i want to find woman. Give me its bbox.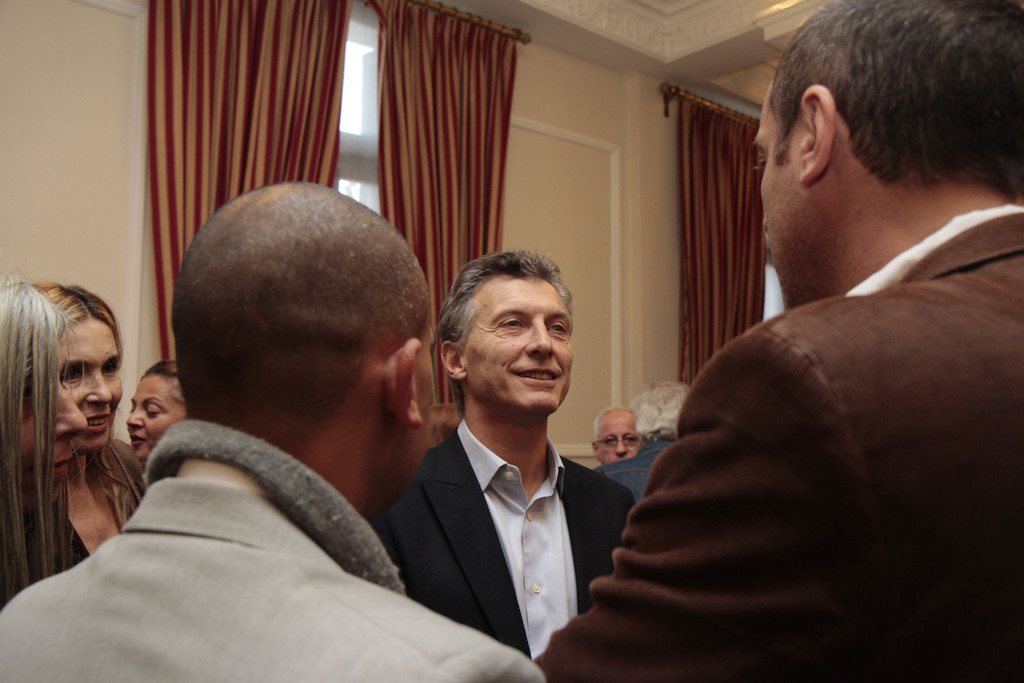
(0,278,93,614).
